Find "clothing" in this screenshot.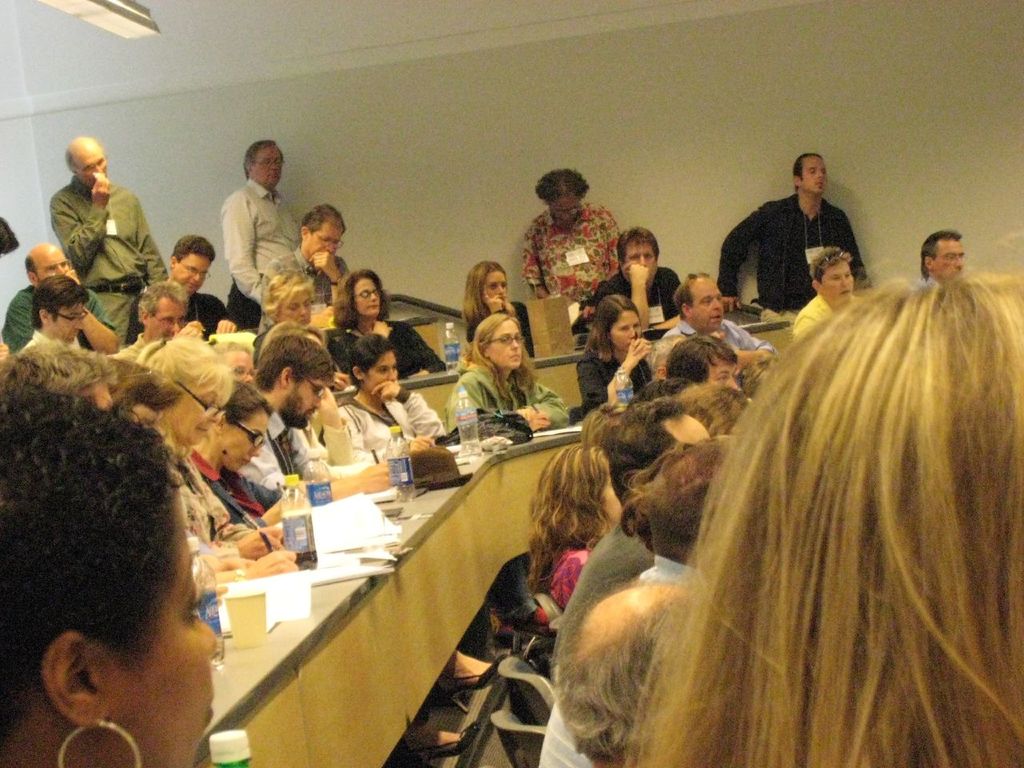
The bounding box for "clothing" is <bbox>534, 554, 702, 767</bbox>.
